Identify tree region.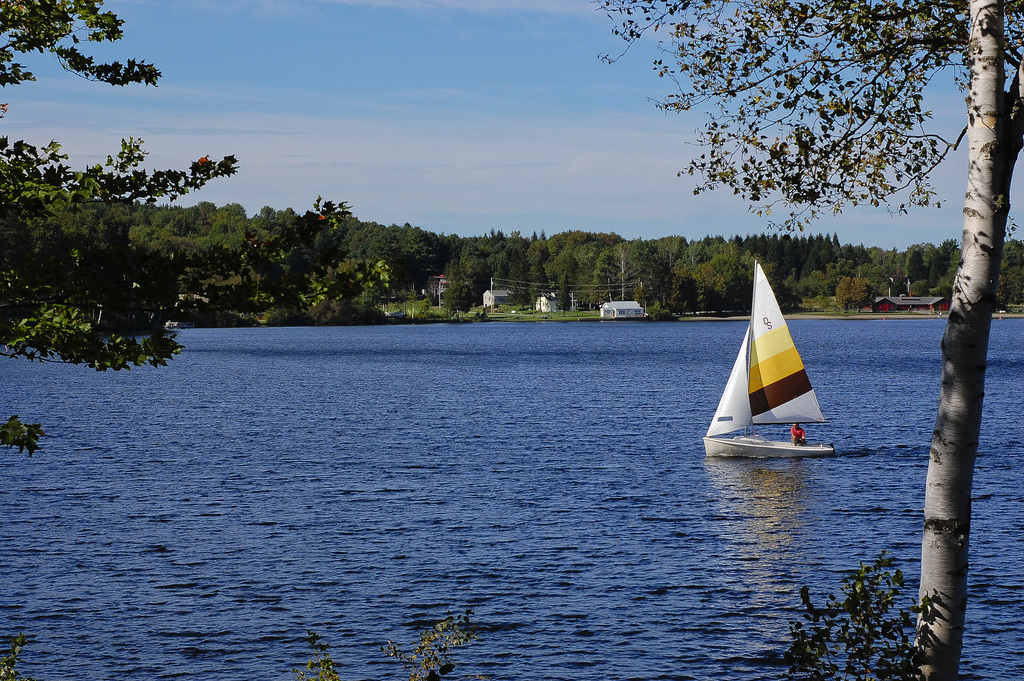
Region: region(210, 195, 252, 250).
